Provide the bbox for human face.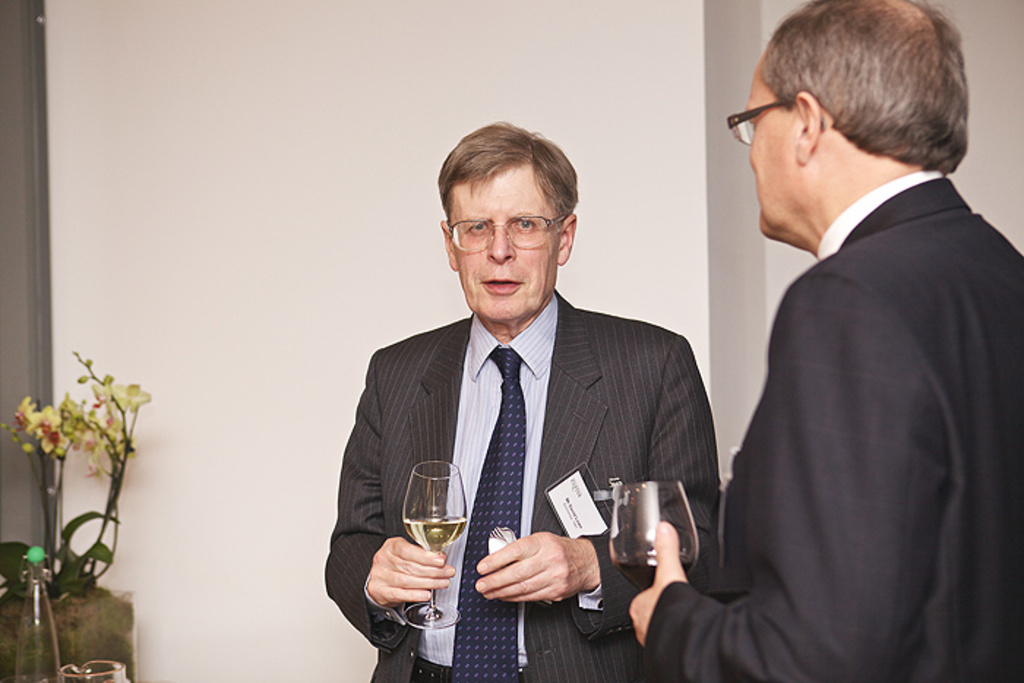
[left=448, top=177, right=554, bottom=323].
